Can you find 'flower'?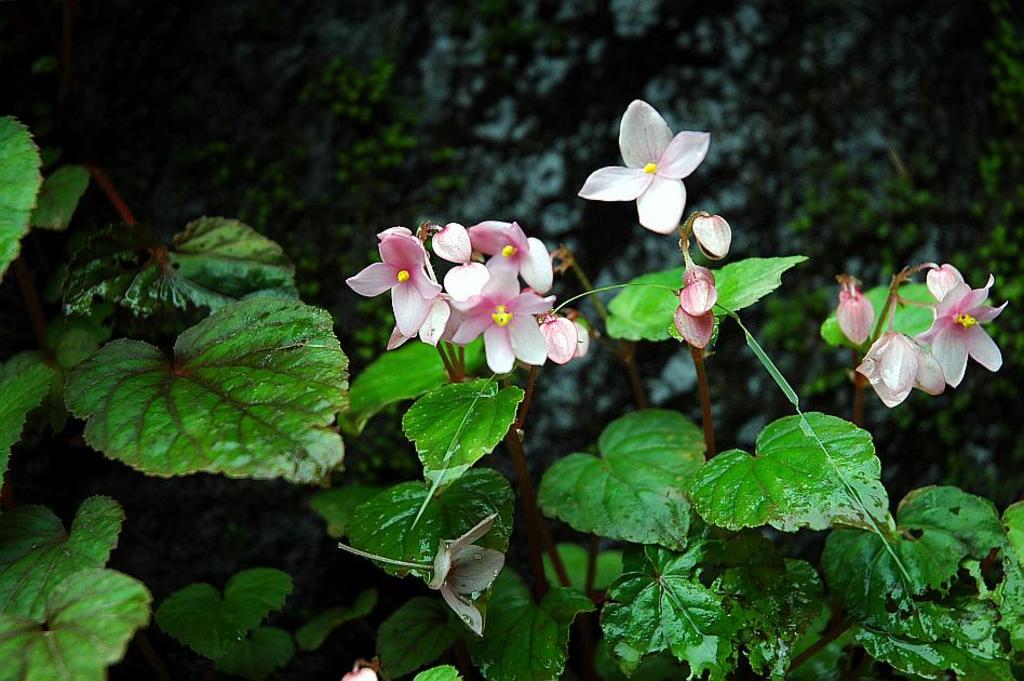
Yes, bounding box: 920,261,962,299.
